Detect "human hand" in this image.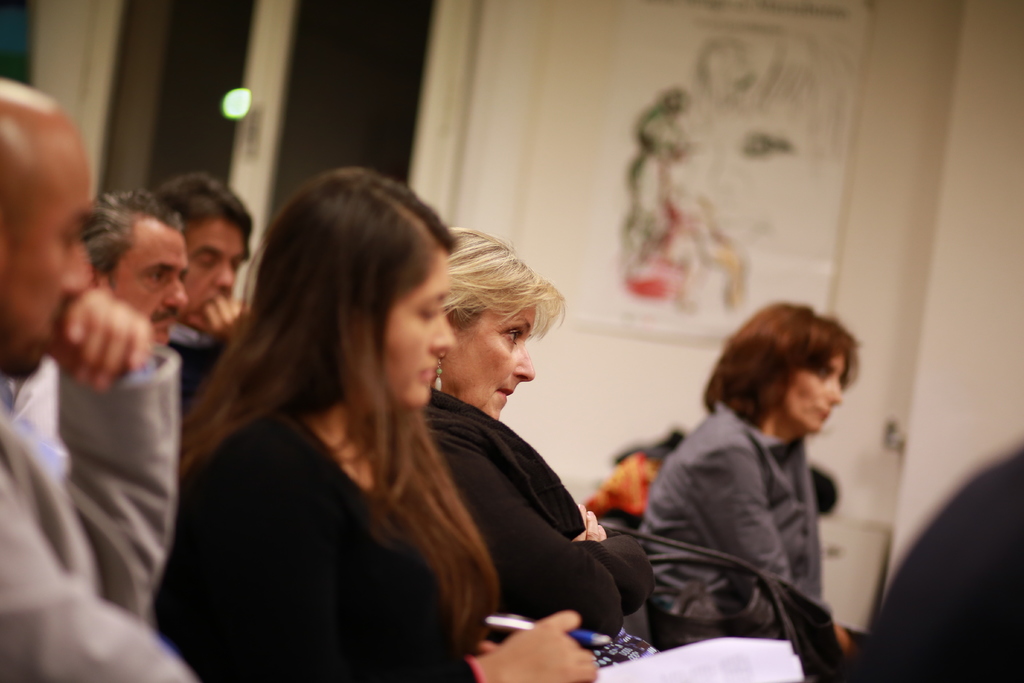
Detection: rect(570, 504, 607, 543).
